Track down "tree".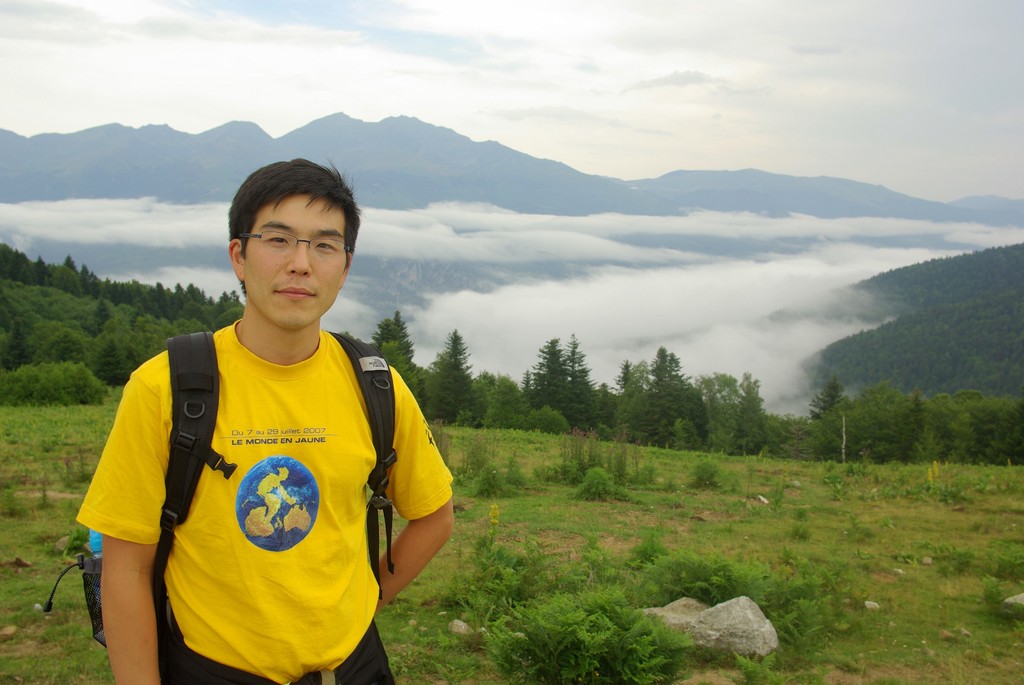
Tracked to <bbox>554, 327, 606, 431</bbox>.
